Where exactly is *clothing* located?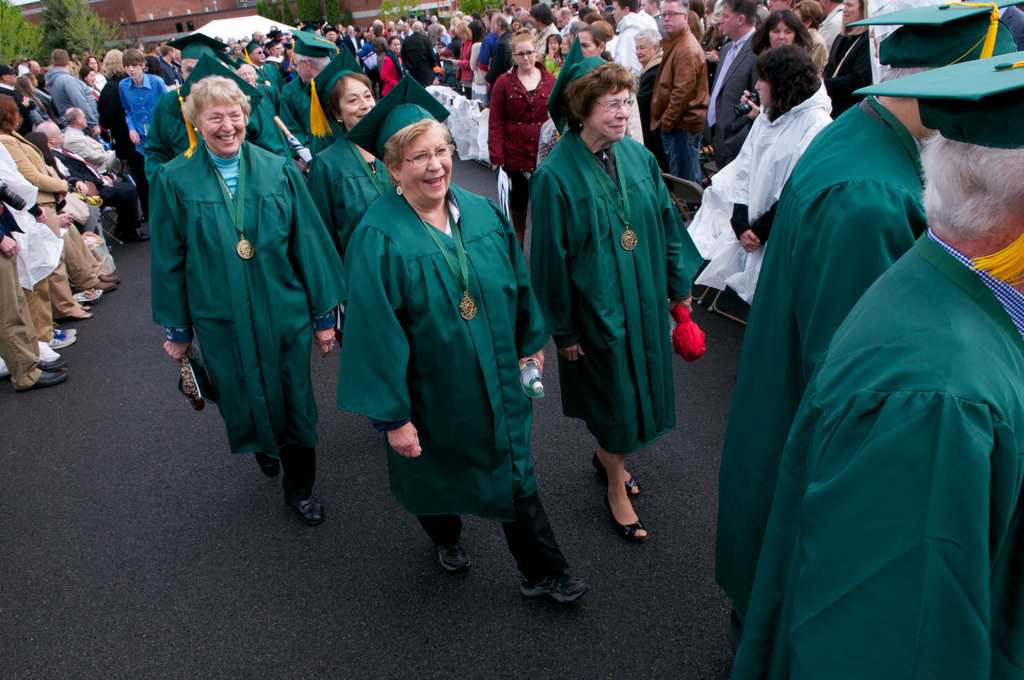
Its bounding box is (left=487, top=67, right=546, bottom=181).
